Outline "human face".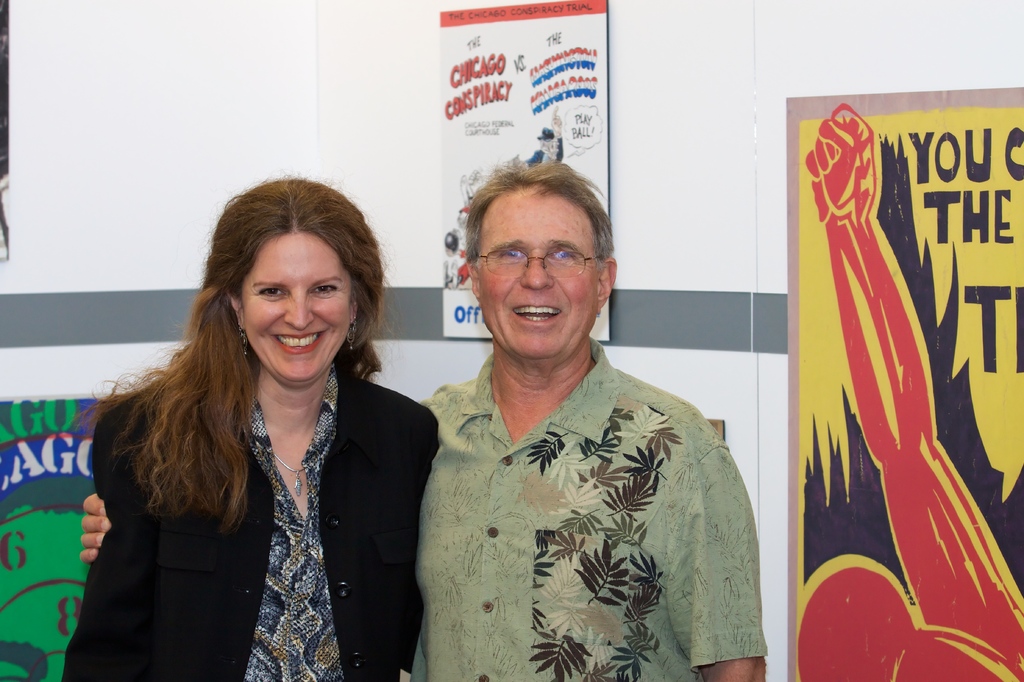
Outline: (478, 182, 598, 359).
